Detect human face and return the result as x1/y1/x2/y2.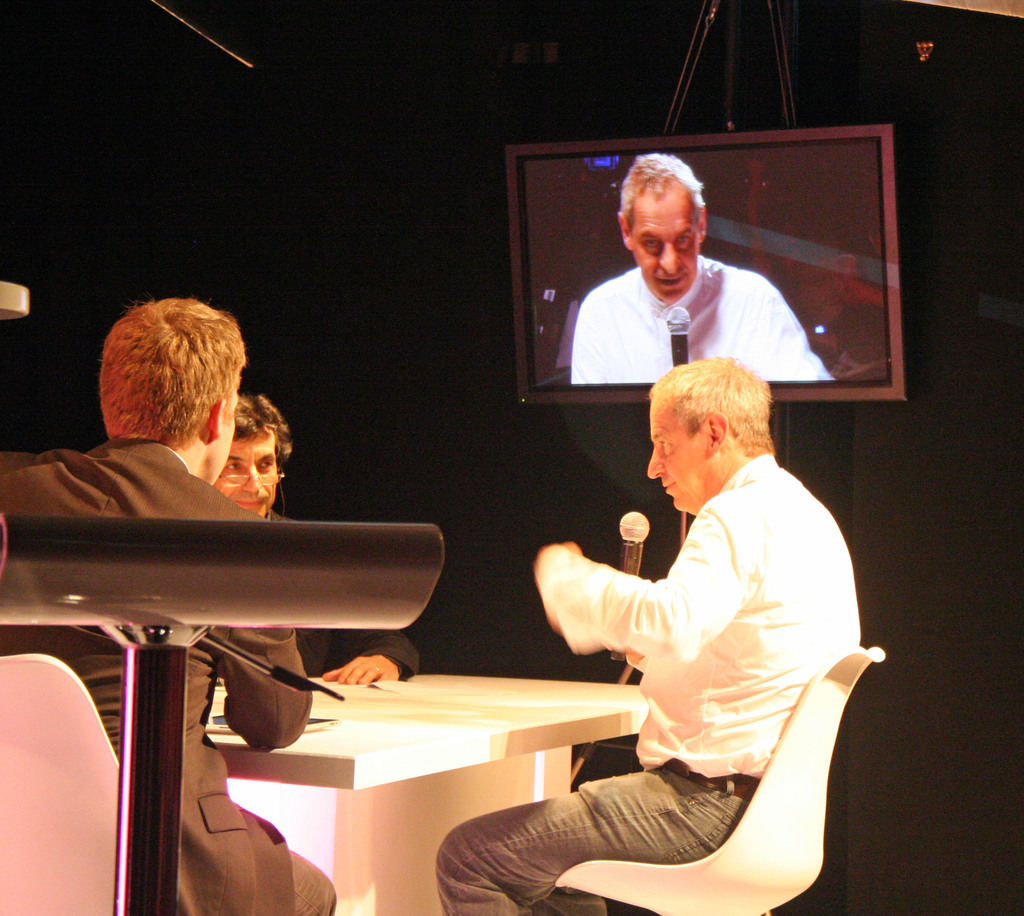
218/390/238/477.
